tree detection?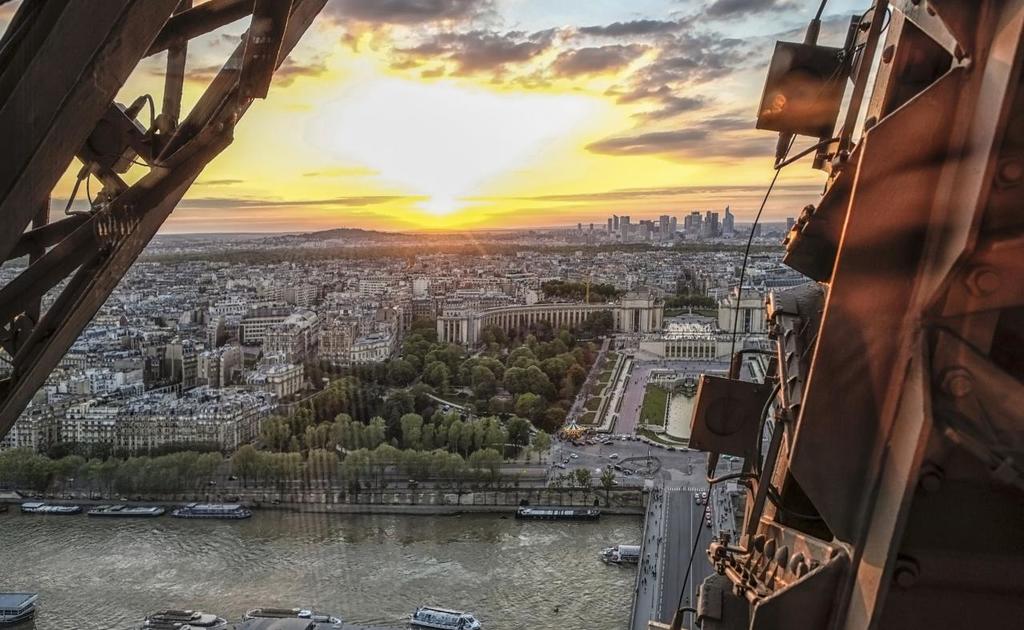
Rect(375, 444, 399, 476)
